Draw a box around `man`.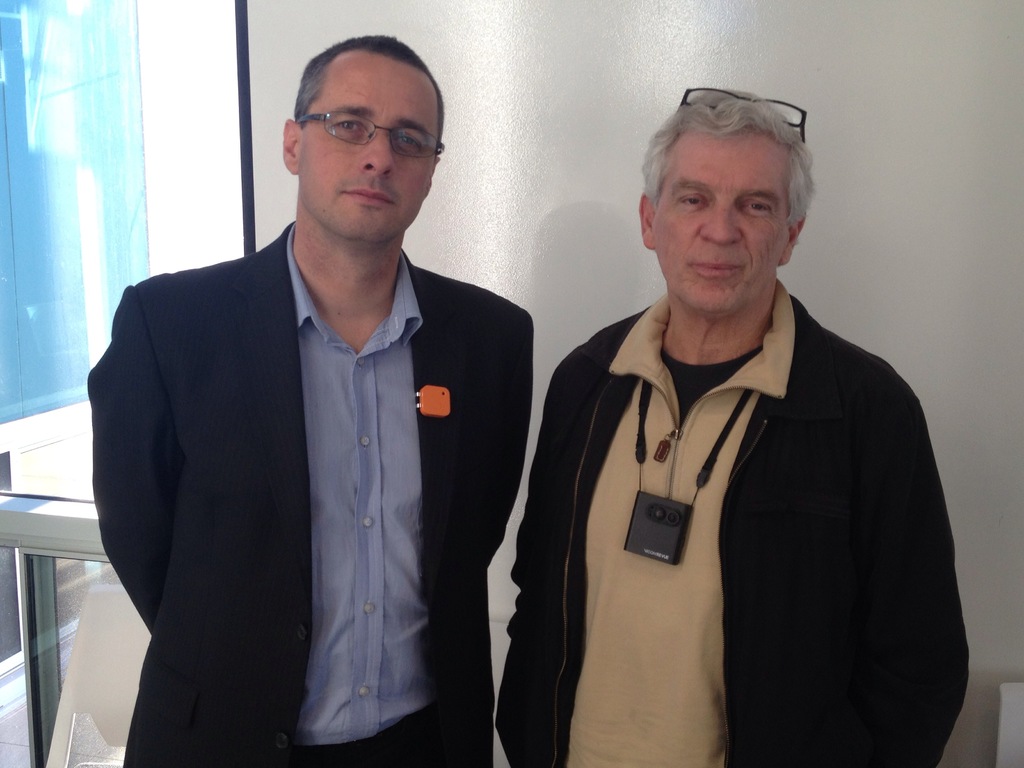
x1=88 y1=33 x2=532 y2=767.
